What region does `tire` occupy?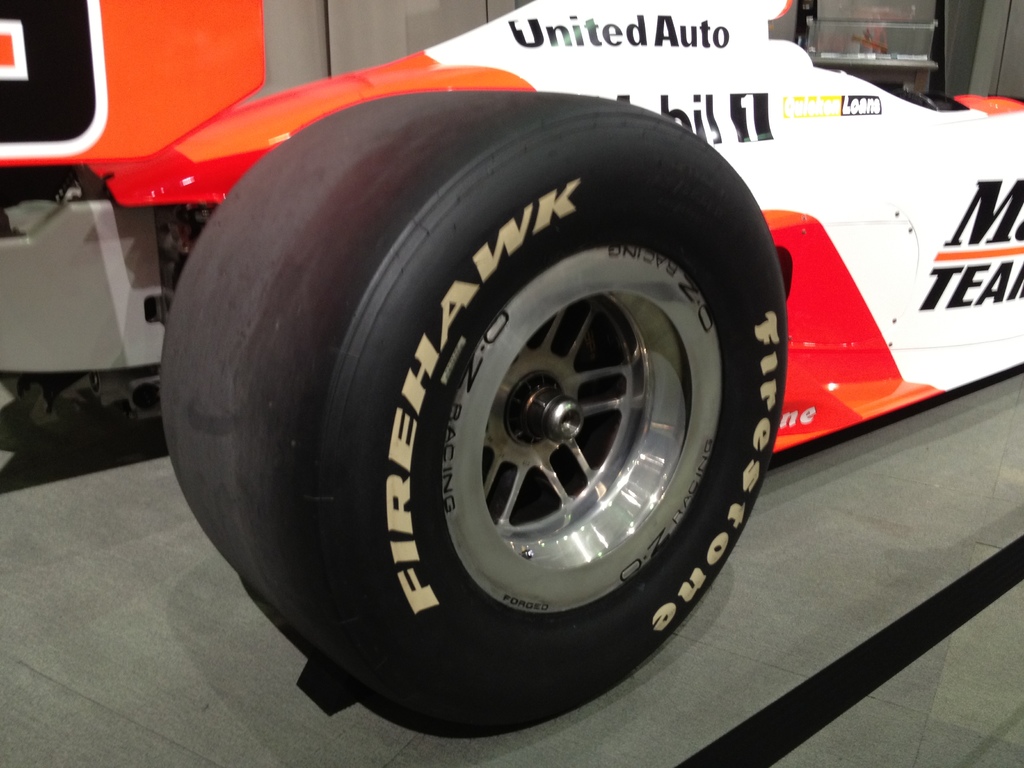
detection(156, 31, 792, 730).
